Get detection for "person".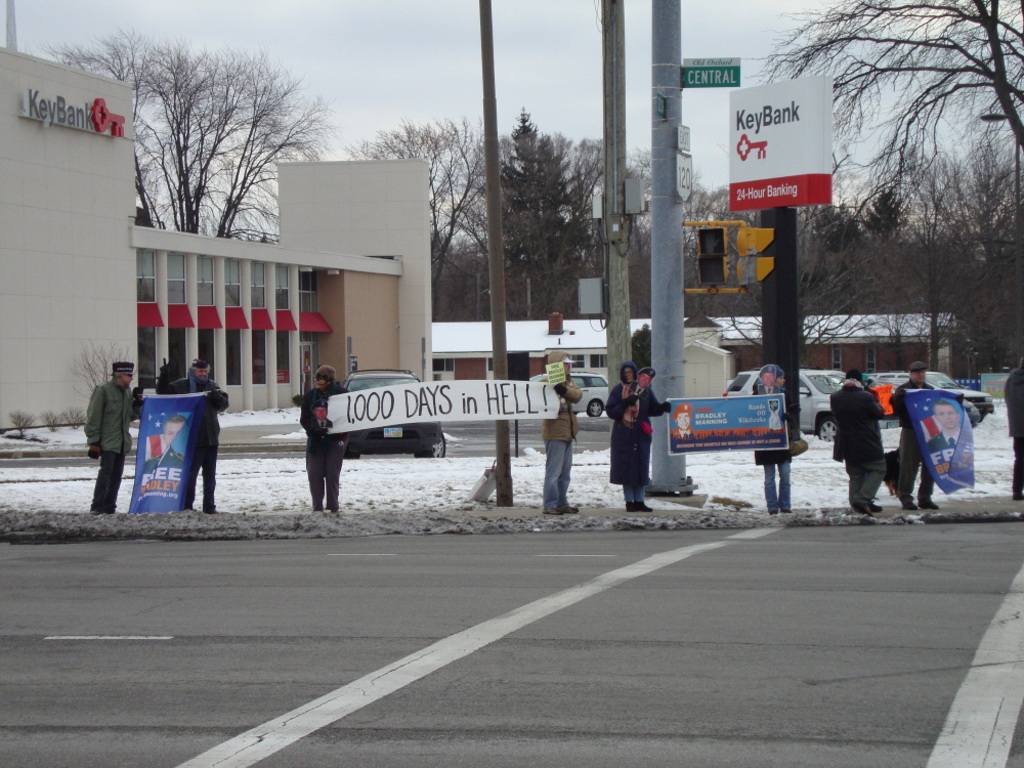
Detection: box(74, 343, 126, 517).
